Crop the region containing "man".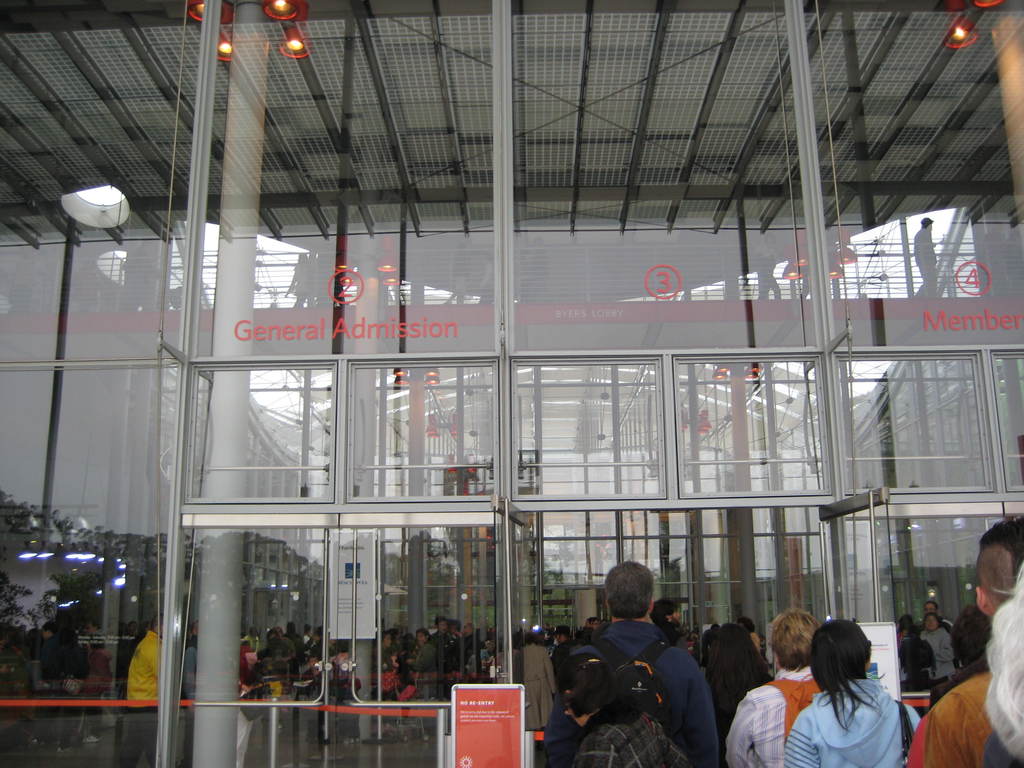
Crop region: box(901, 522, 1023, 767).
